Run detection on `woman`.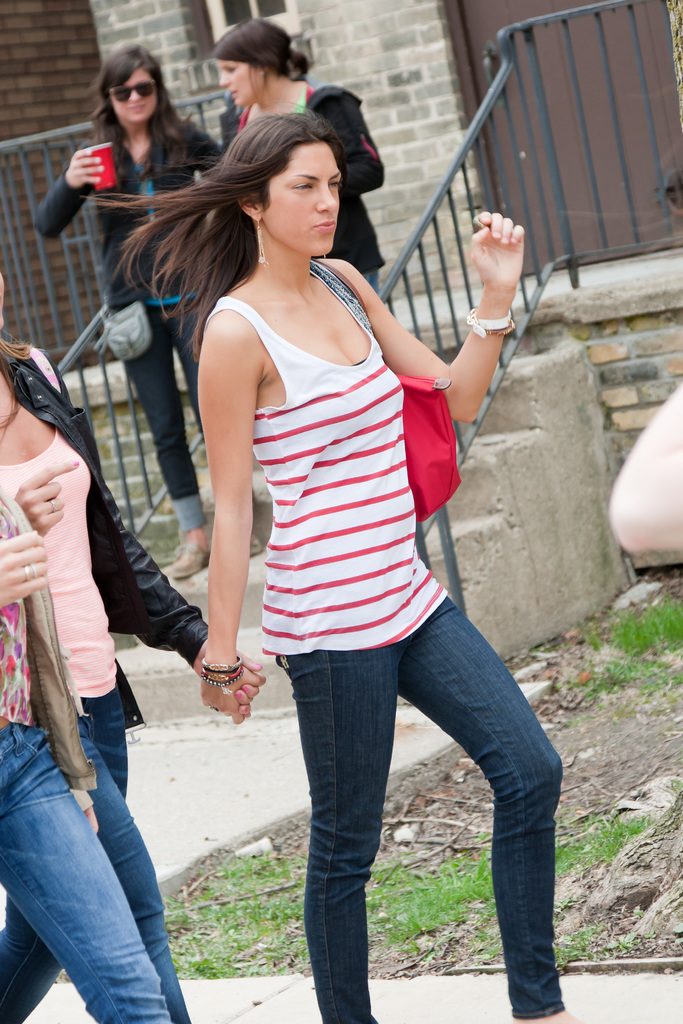
Result: <bbox>35, 40, 263, 580</bbox>.
